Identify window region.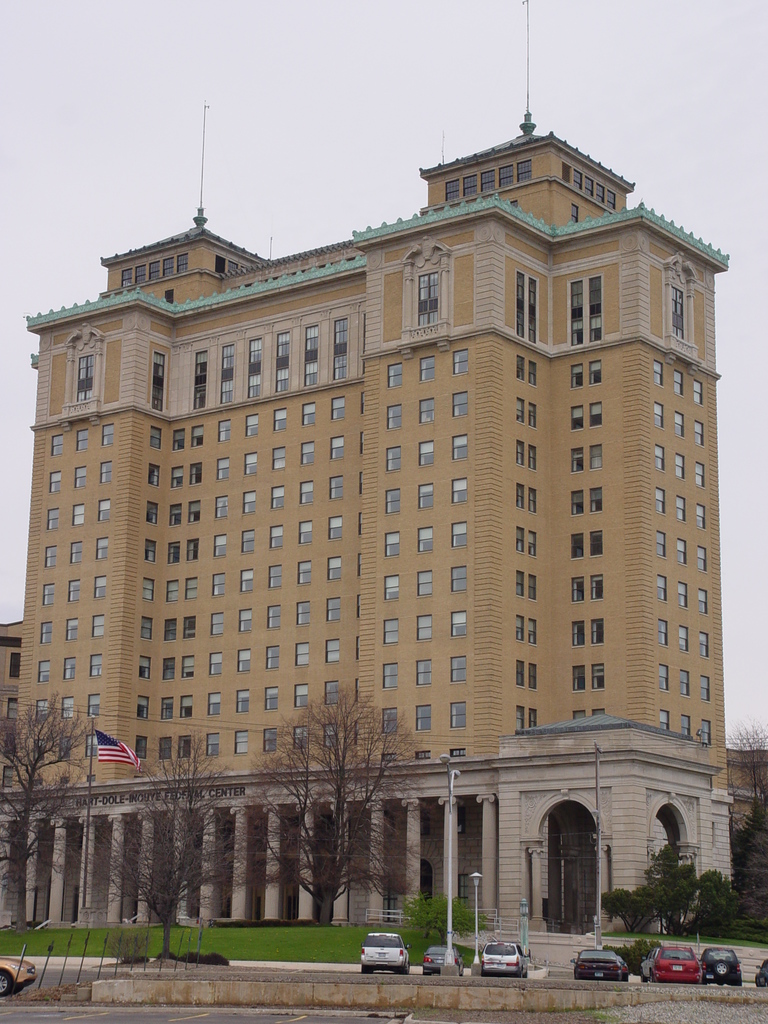
Region: bbox=(30, 777, 44, 786).
